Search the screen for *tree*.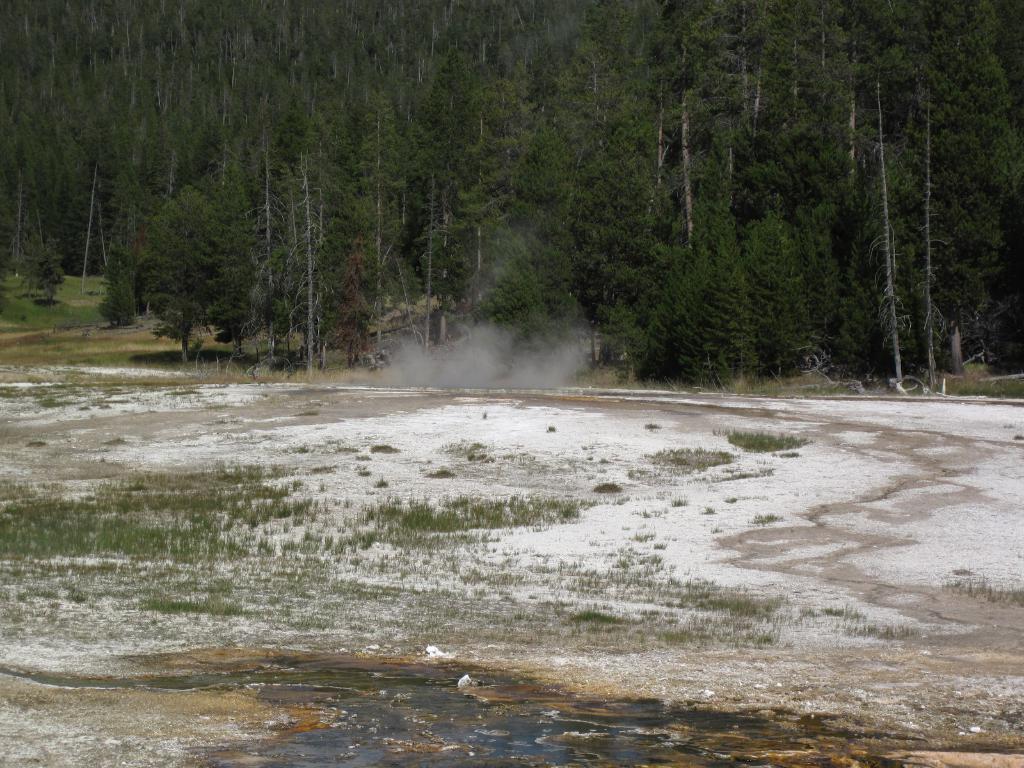
Found at left=600, top=264, right=660, bottom=373.
